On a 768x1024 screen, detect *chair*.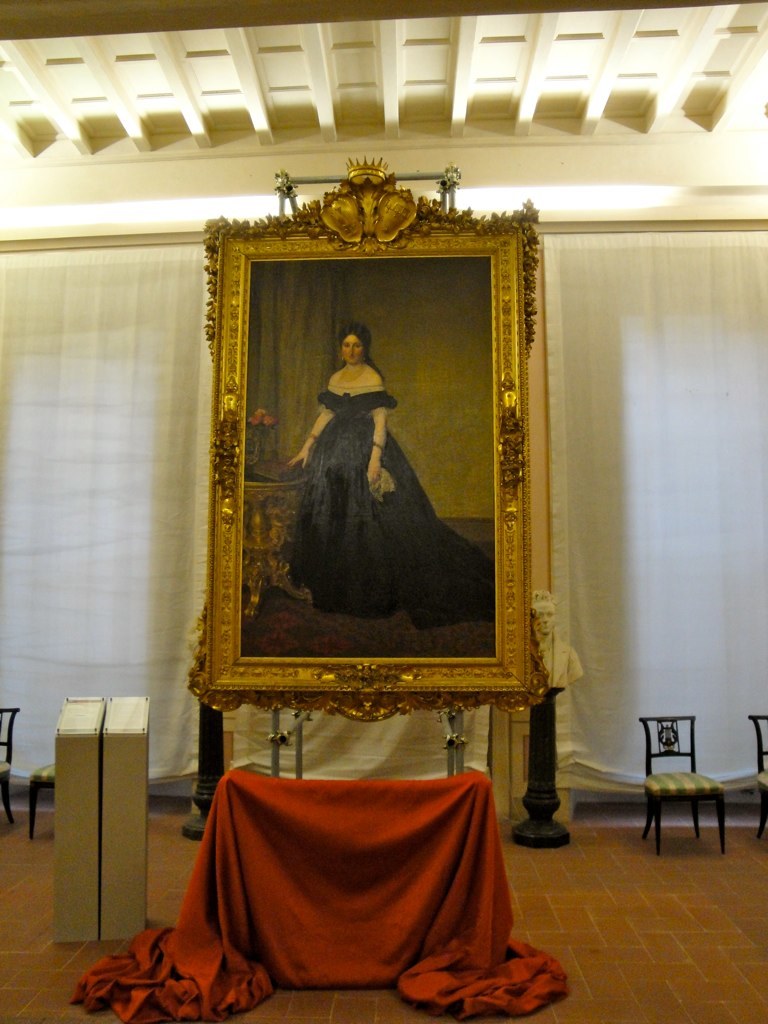
box(1, 709, 28, 829).
